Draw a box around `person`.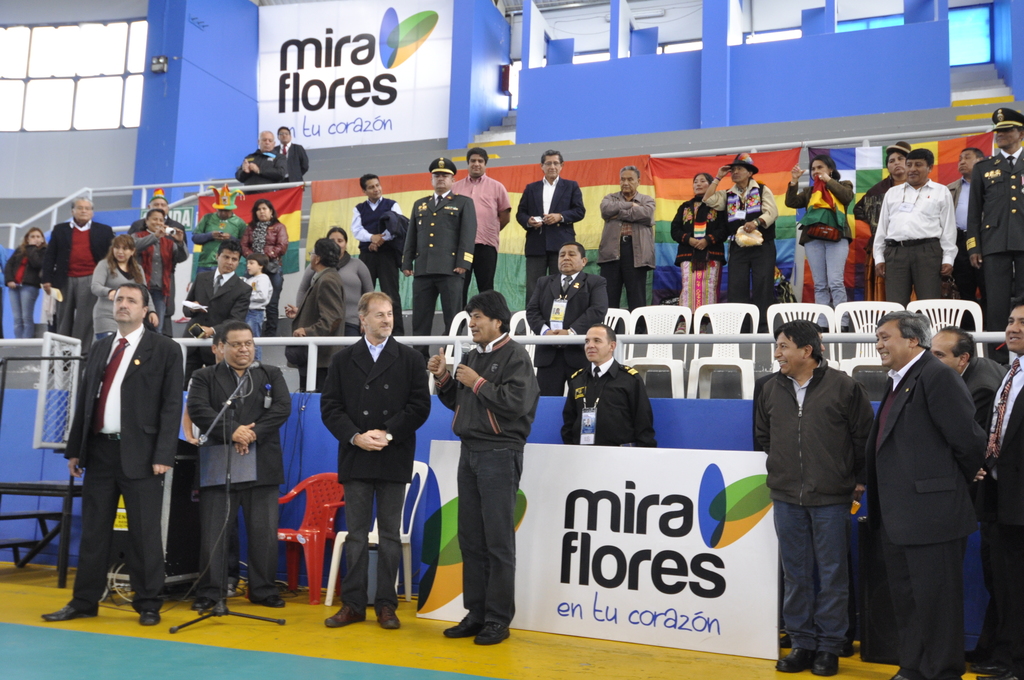
crop(590, 164, 664, 314).
